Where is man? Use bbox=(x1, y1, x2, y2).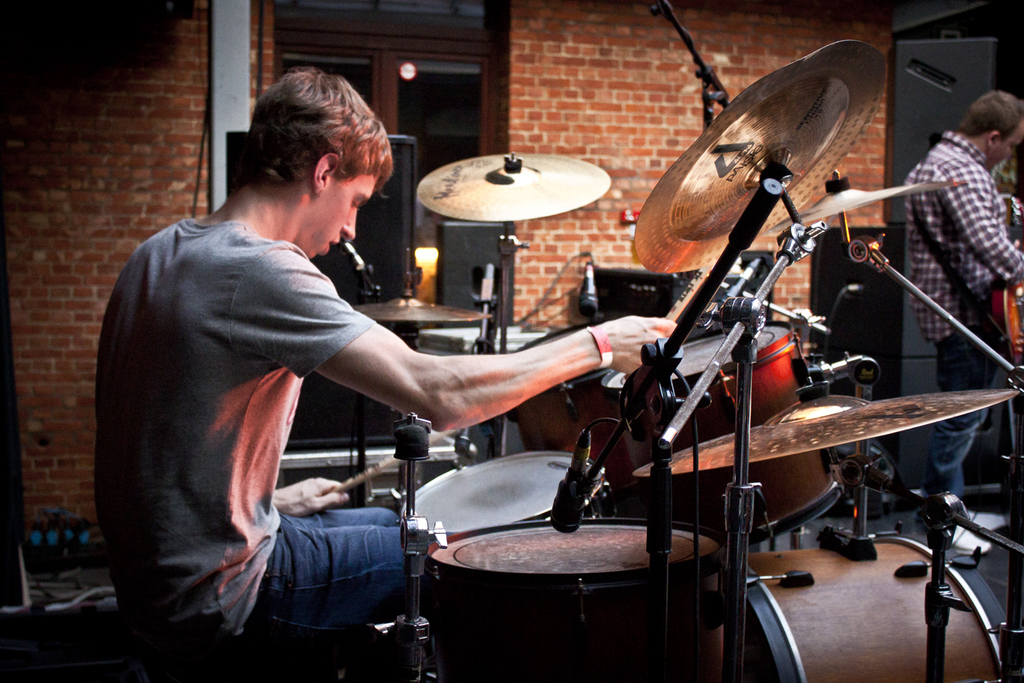
bbox=(133, 73, 585, 682).
